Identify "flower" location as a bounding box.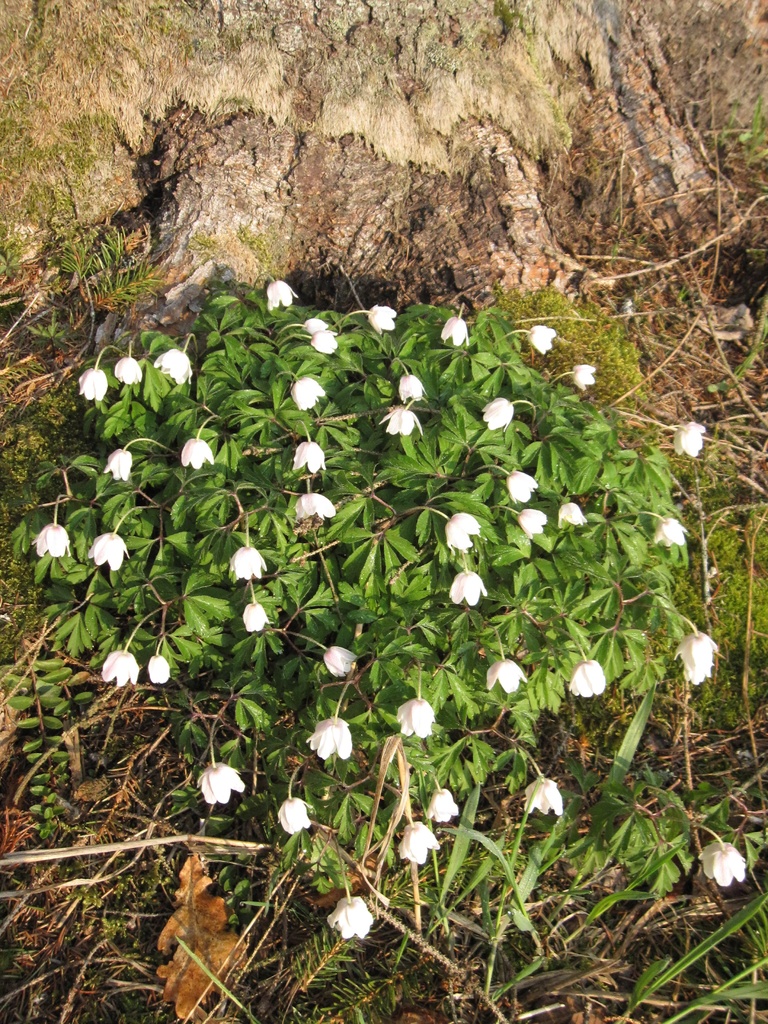
bbox=[515, 510, 547, 540].
